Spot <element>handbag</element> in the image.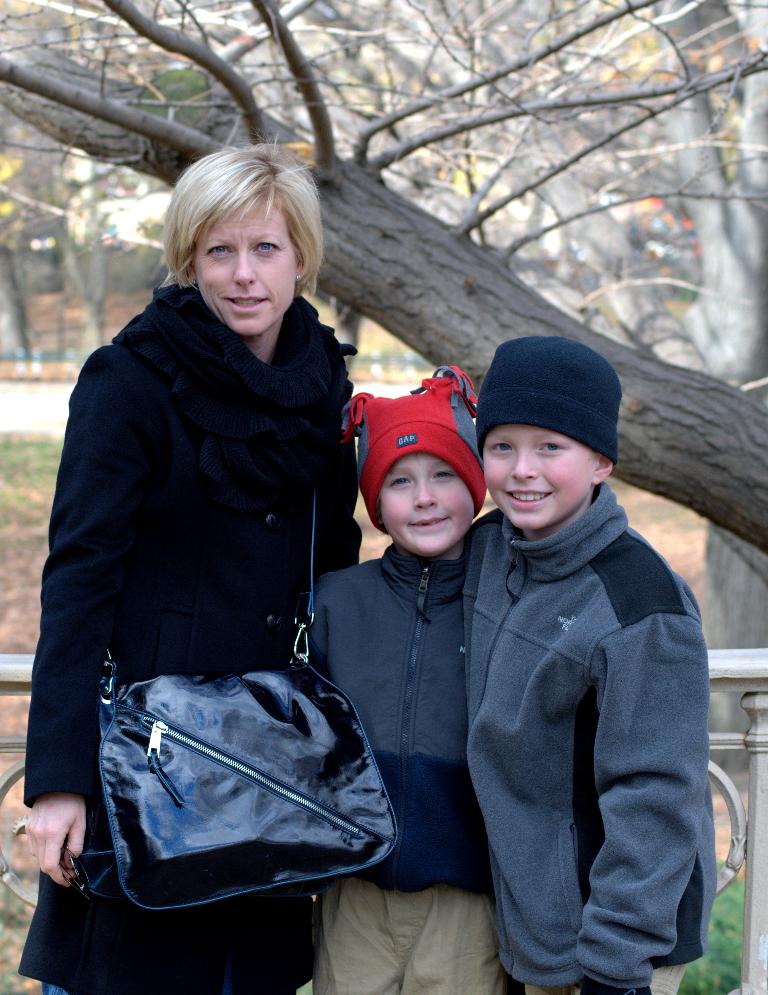
<element>handbag</element> found at 75:486:399:919.
